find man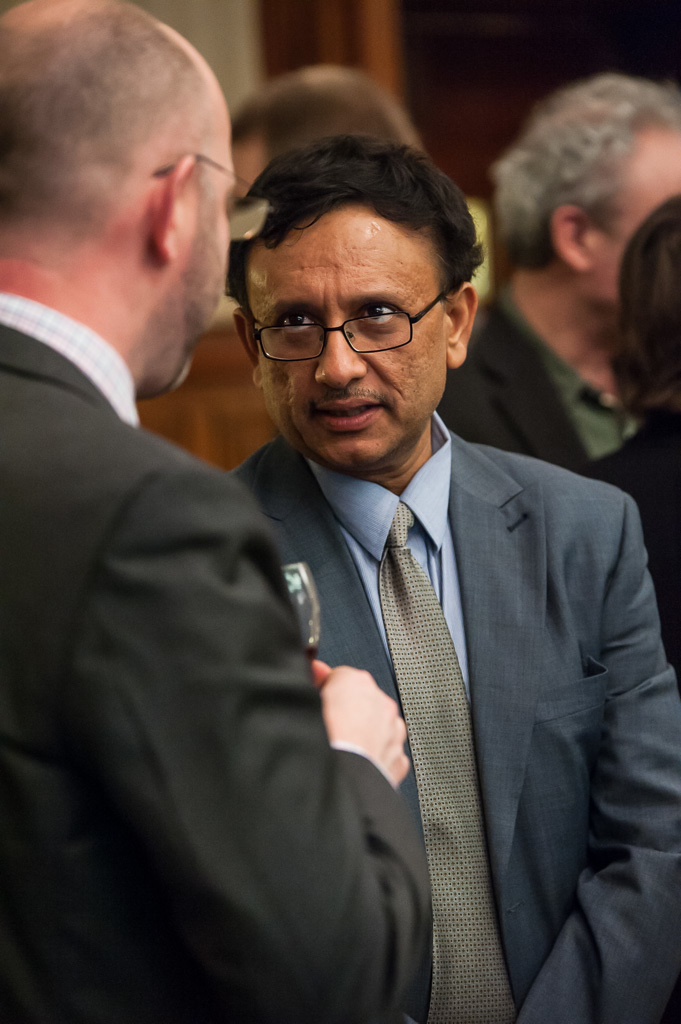
434:72:680:473
